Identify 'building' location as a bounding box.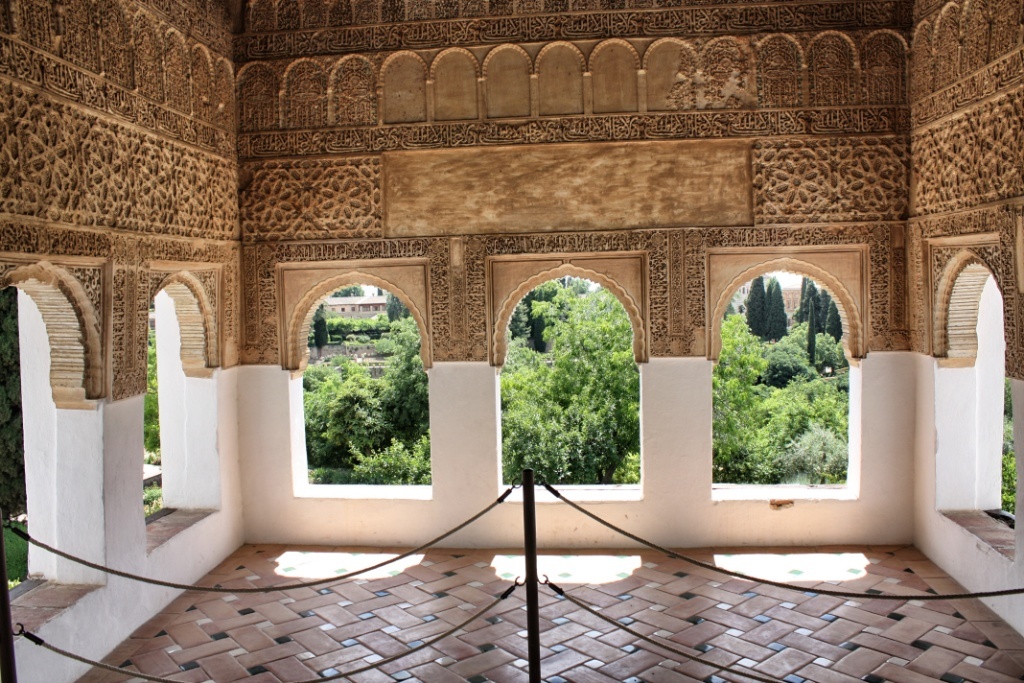
0 0 1023 682.
